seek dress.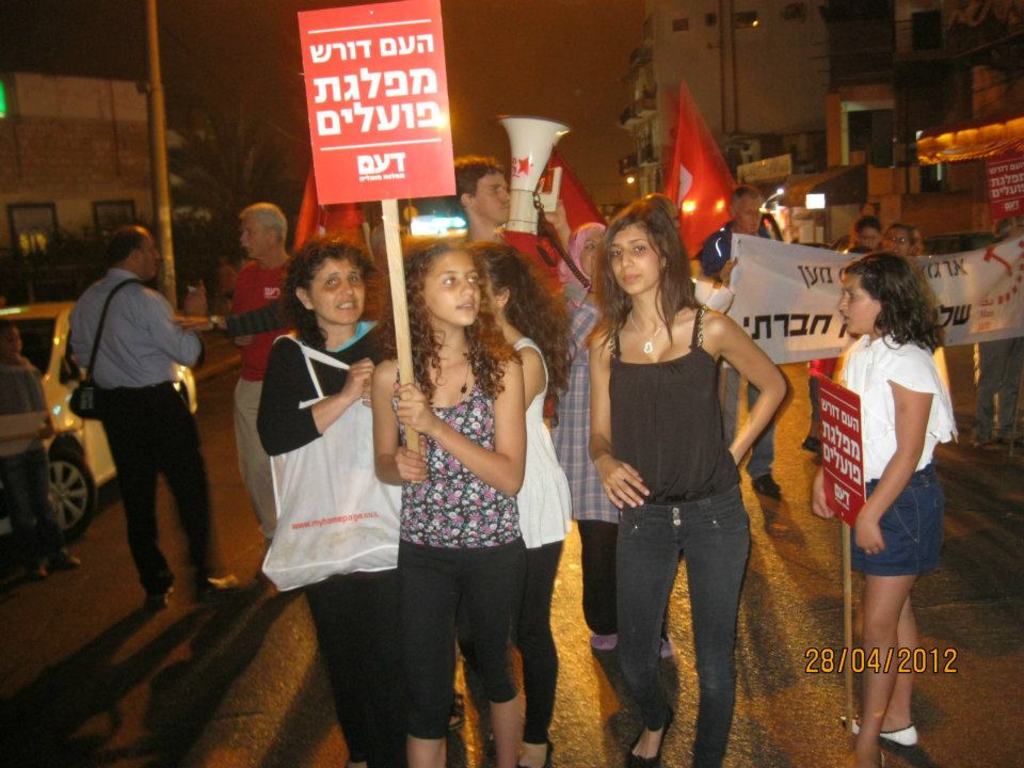
252, 323, 399, 765.
